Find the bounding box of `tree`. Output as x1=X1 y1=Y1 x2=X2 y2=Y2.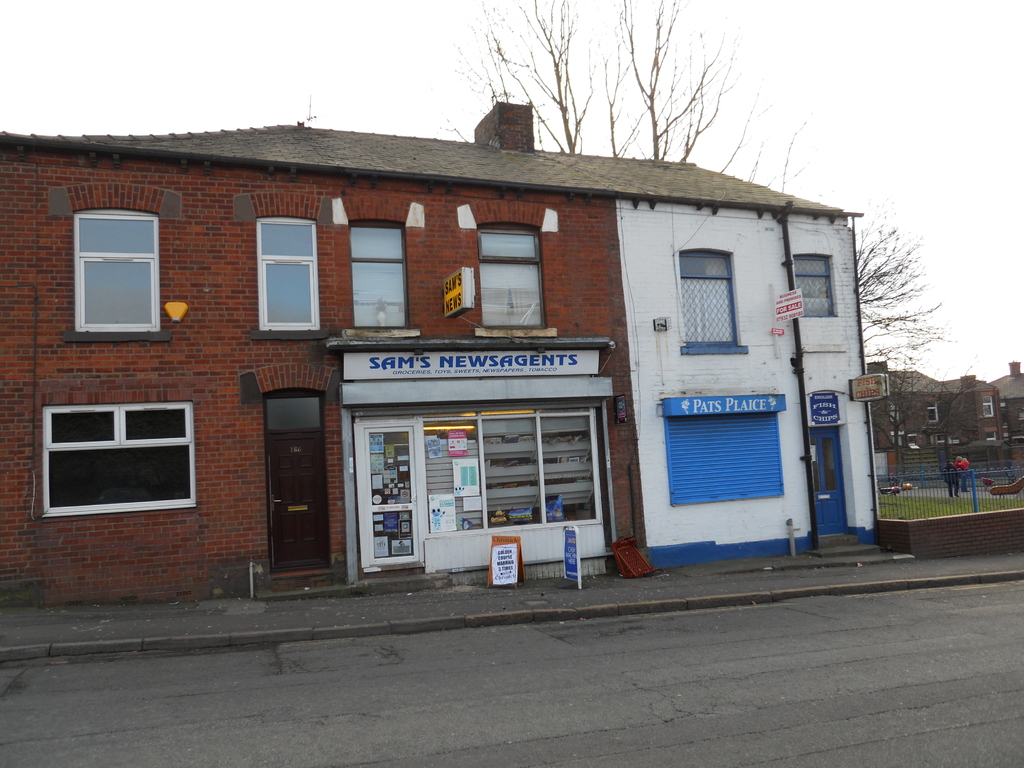
x1=442 y1=0 x2=747 y2=161.
